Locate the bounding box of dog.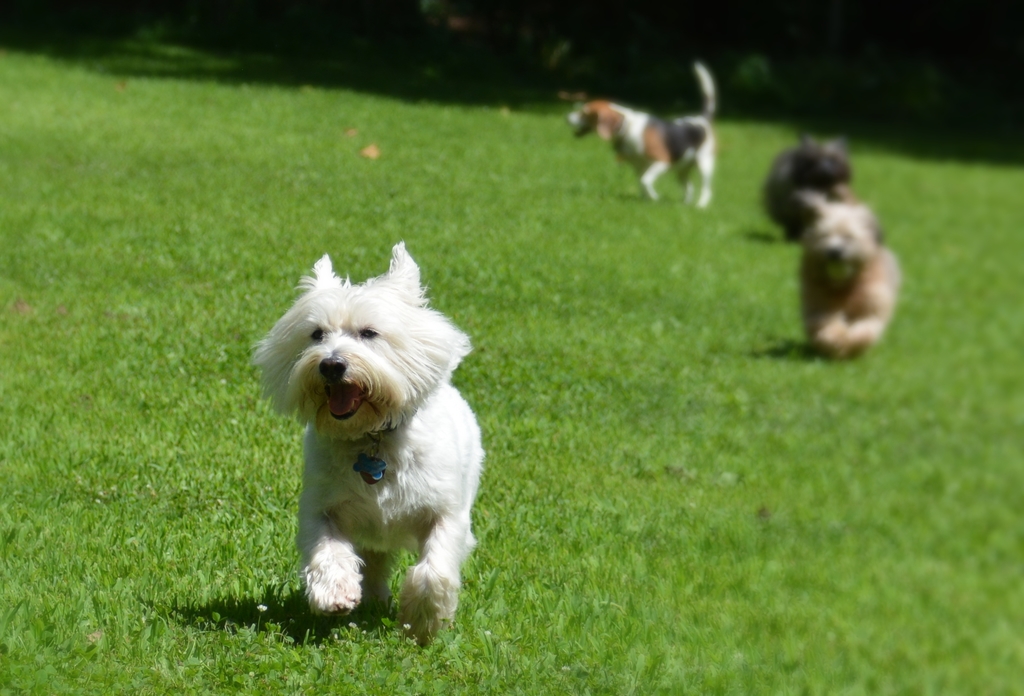
Bounding box: left=566, top=63, right=717, bottom=208.
